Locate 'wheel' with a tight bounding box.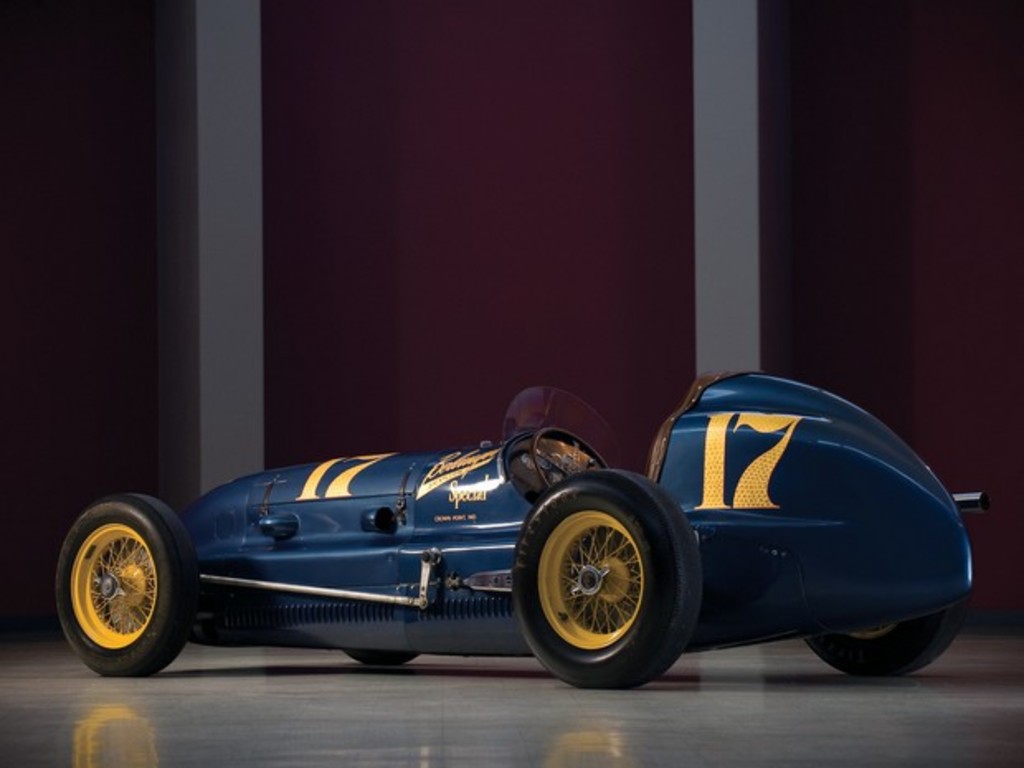
[x1=50, y1=487, x2=198, y2=679].
